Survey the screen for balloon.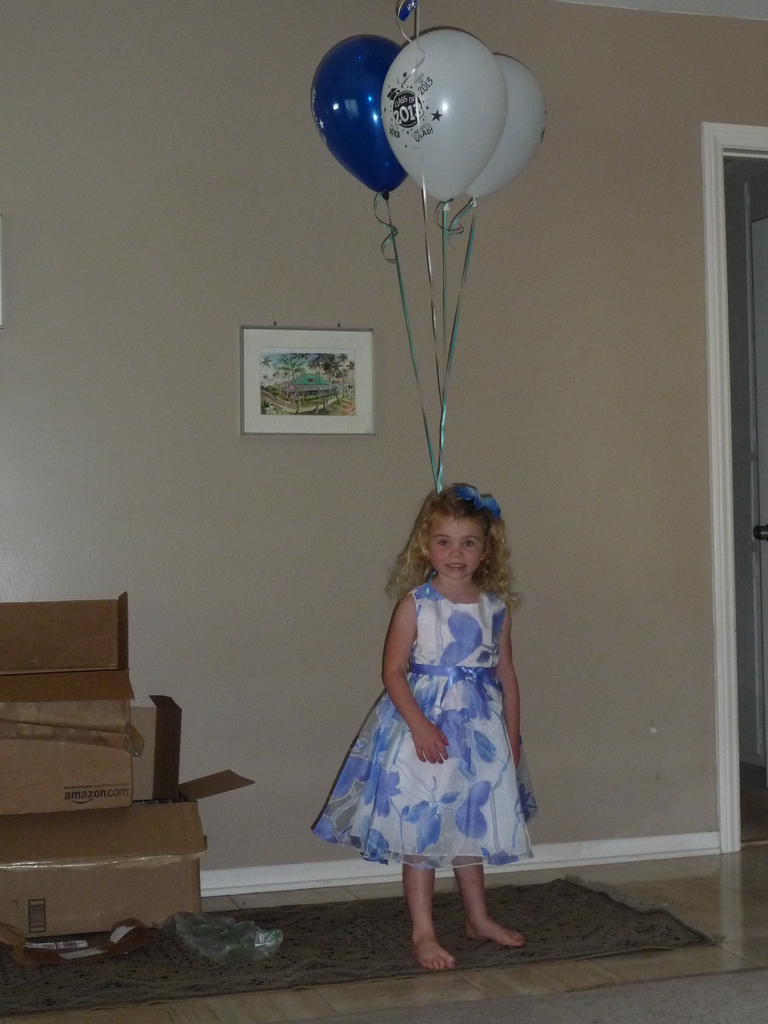
Survey found: l=308, t=35, r=408, b=195.
